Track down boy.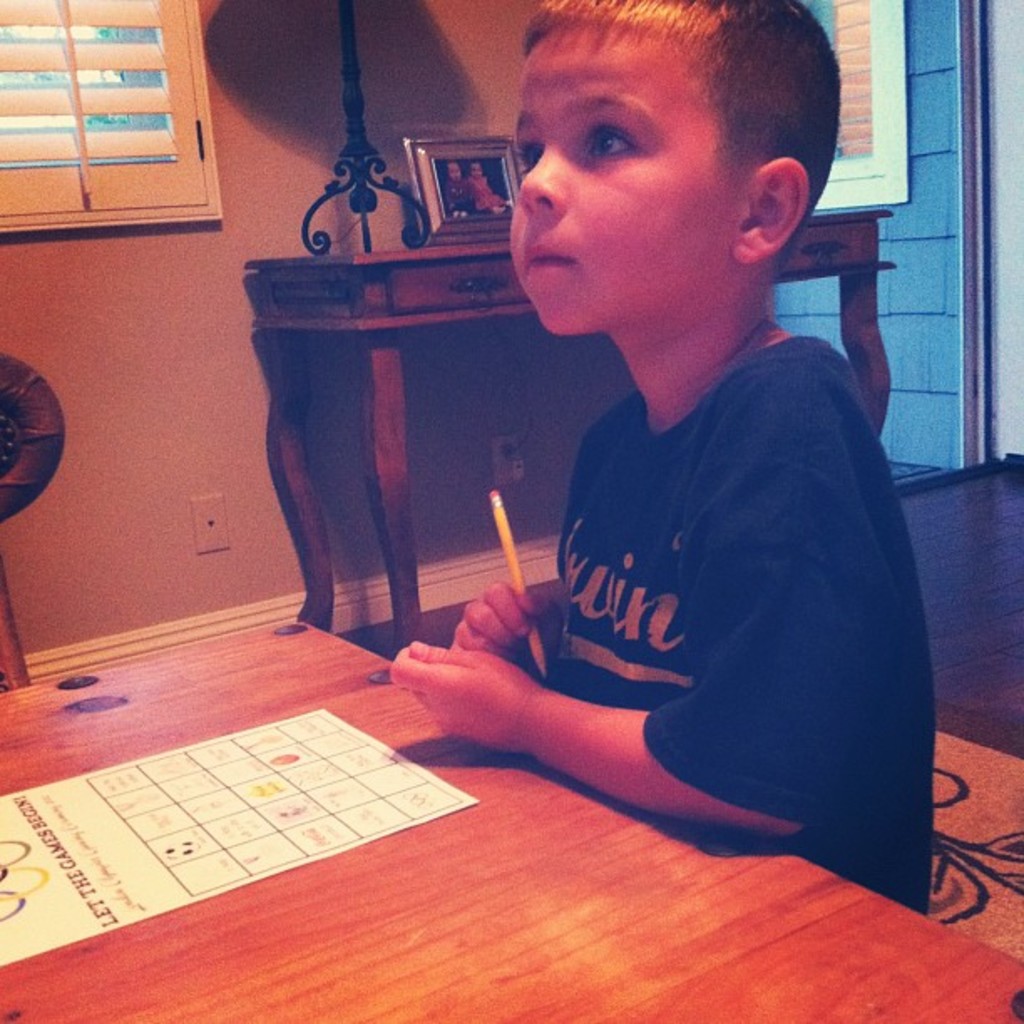
Tracked to rect(392, 0, 934, 924).
